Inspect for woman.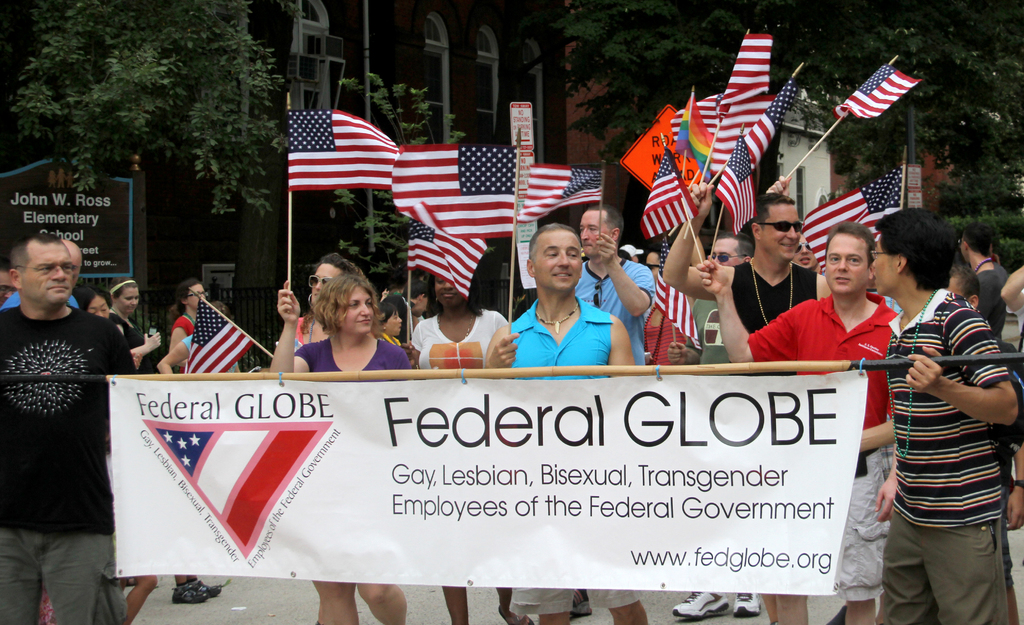
Inspection: x1=158, y1=298, x2=264, y2=378.
